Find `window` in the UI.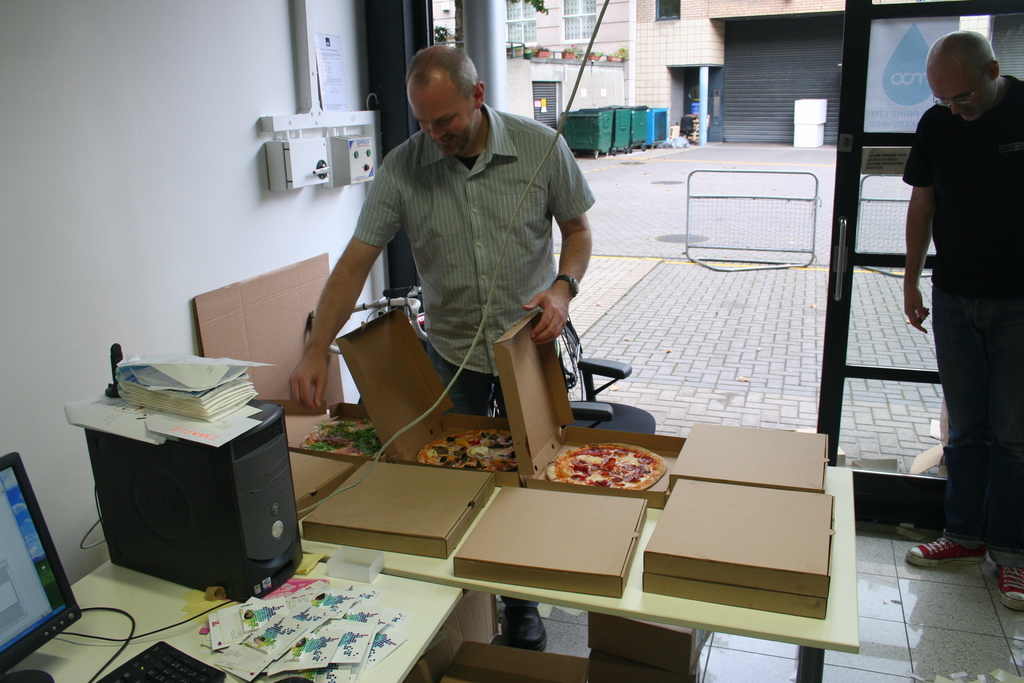
UI element at 656 0 684 18.
